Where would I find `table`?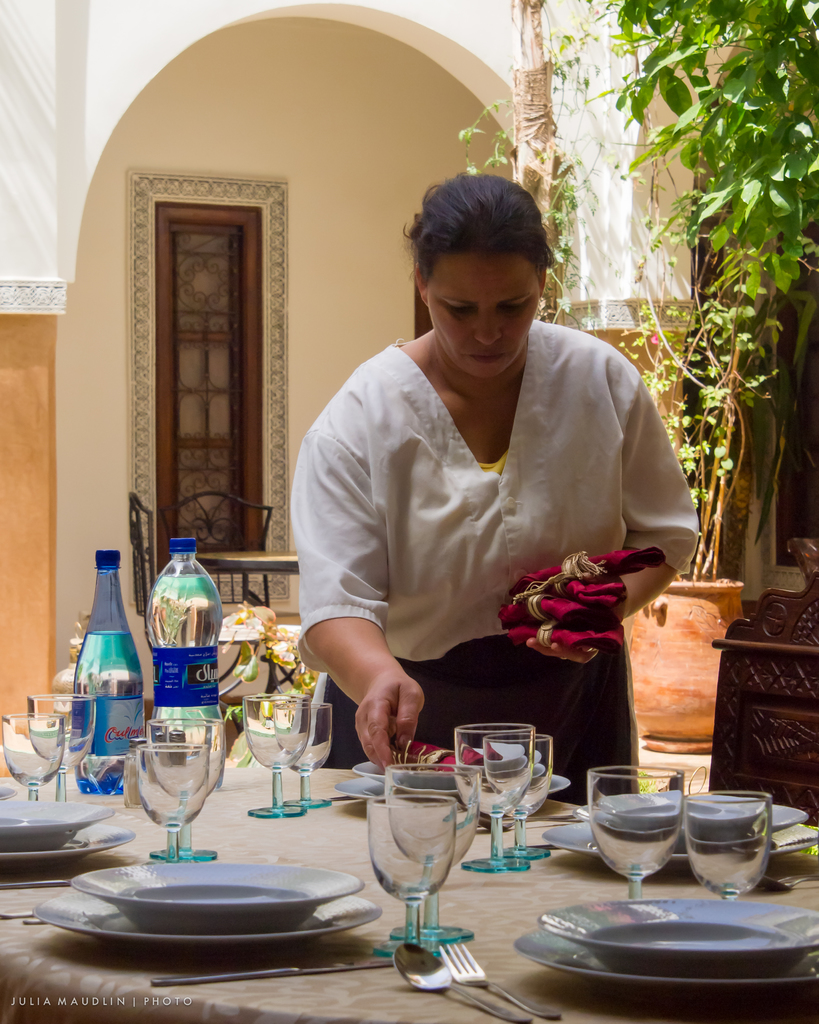
At box=[105, 732, 697, 993].
